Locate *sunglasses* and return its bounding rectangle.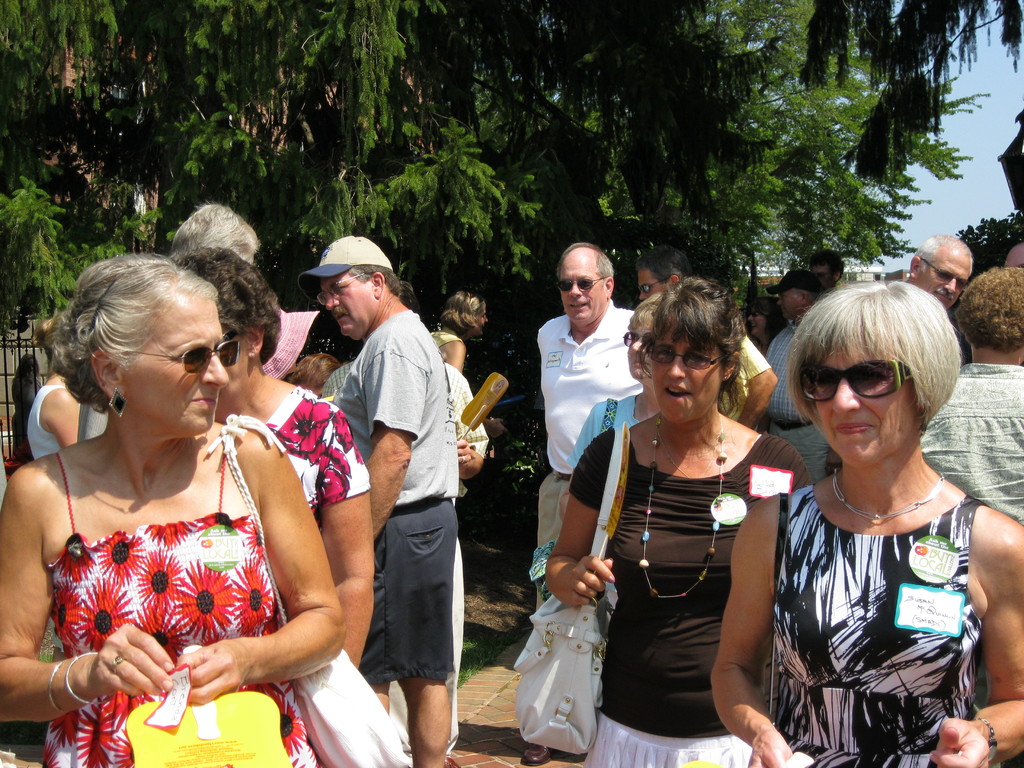
locate(649, 348, 730, 373).
